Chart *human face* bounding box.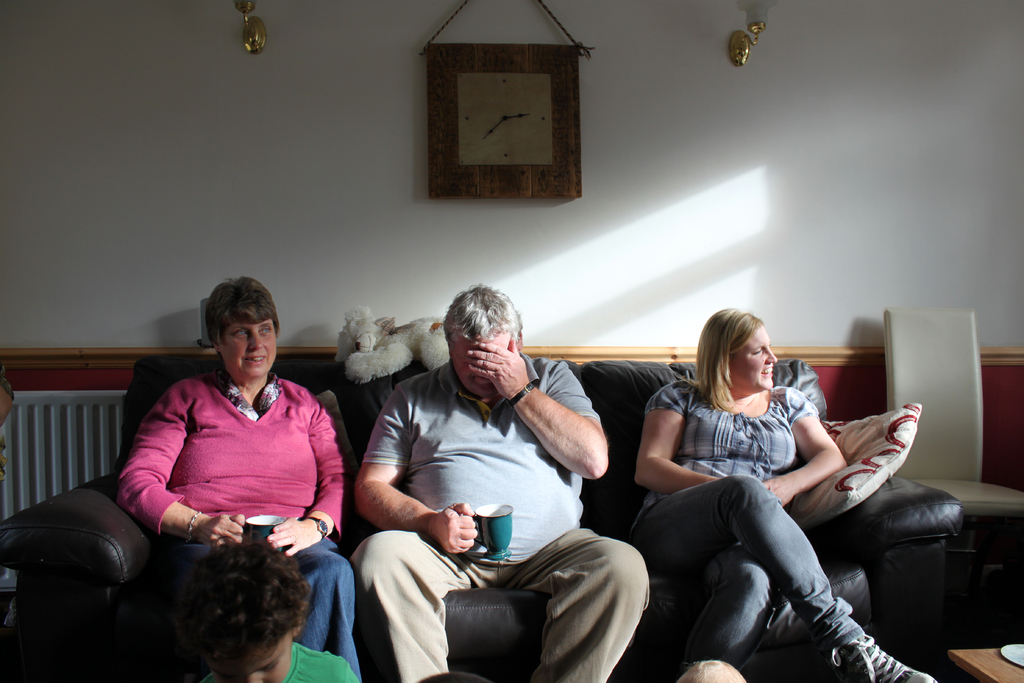
Charted: x1=733 y1=329 x2=769 y2=389.
